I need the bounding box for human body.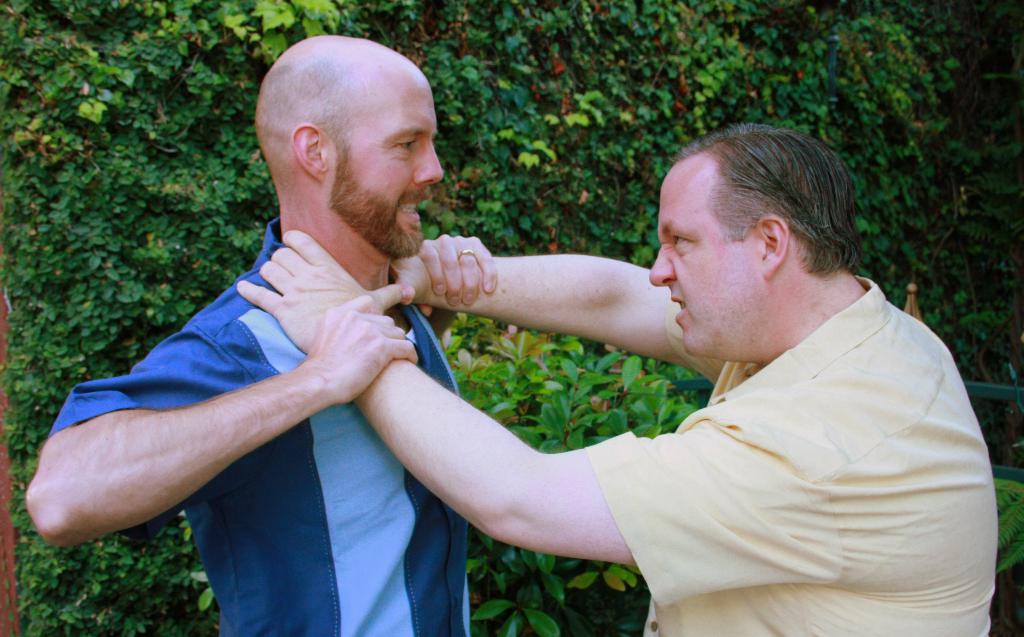
Here it is: [left=285, top=145, right=961, bottom=632].
